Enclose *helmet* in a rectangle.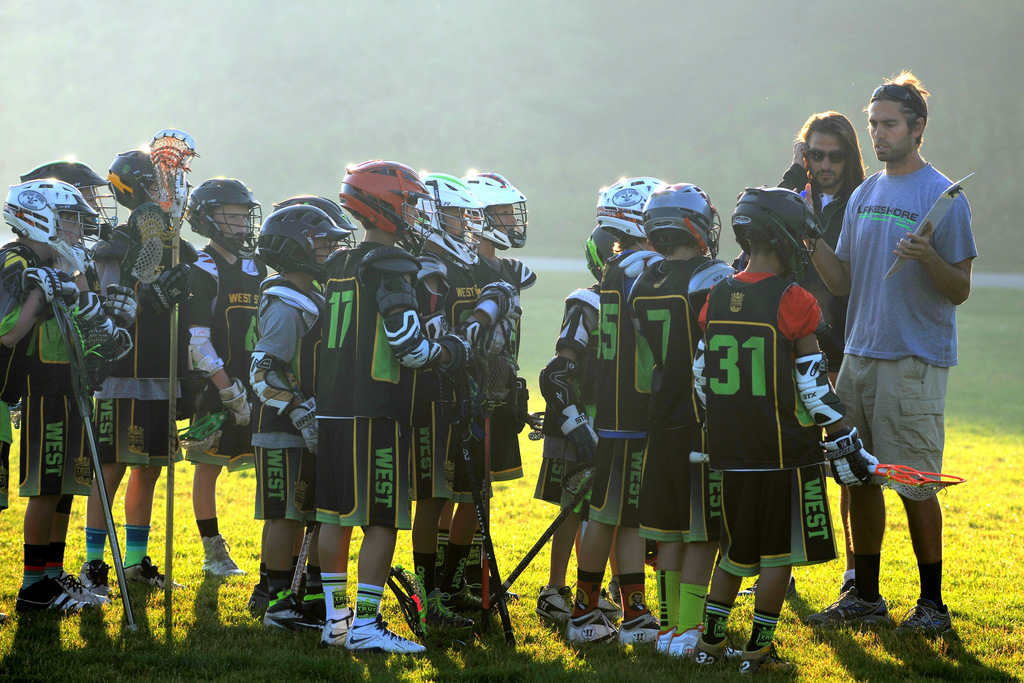
region(583, 225, 628, 287).
